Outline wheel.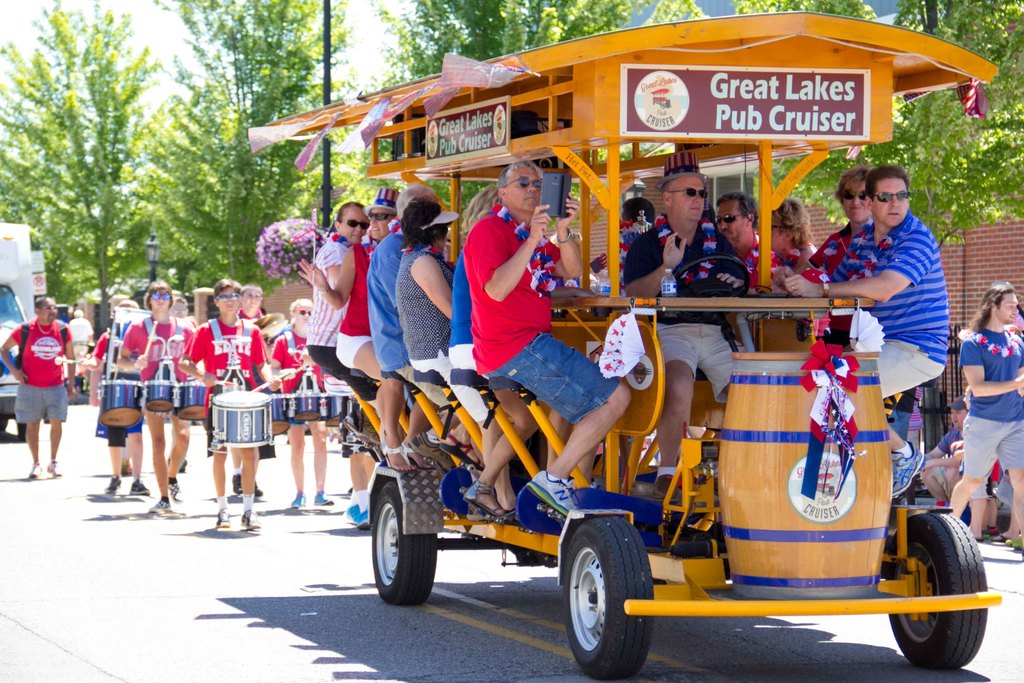
Outline: left=372, top=479, right=439, bottom=608.
